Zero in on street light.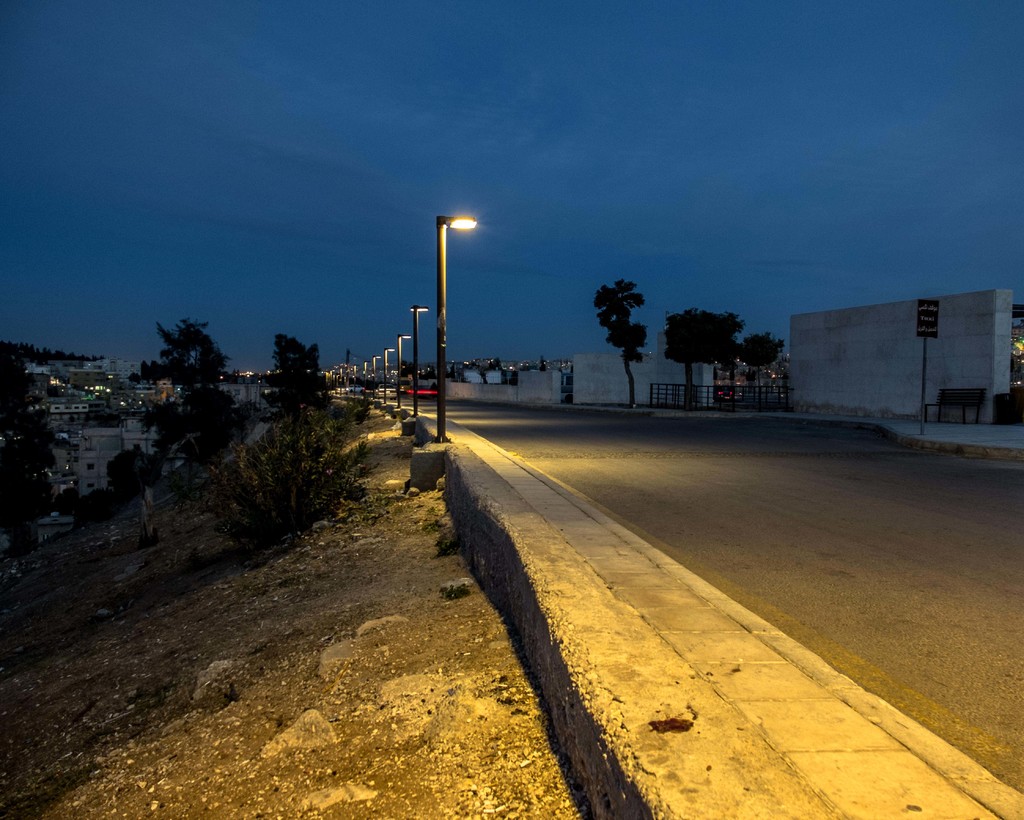
Zeroed in: <box>372,352,385,401</box>.
